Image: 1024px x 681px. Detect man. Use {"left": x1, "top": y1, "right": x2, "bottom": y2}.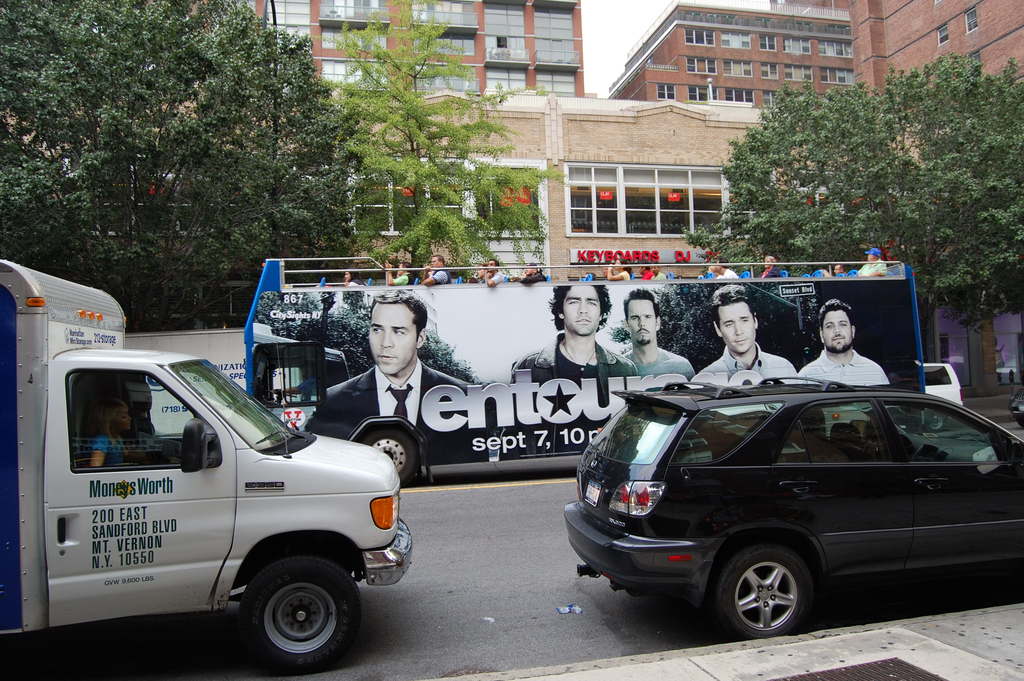
{"left": 625, "top": 289, "right": 694, "bottom": 381}.
